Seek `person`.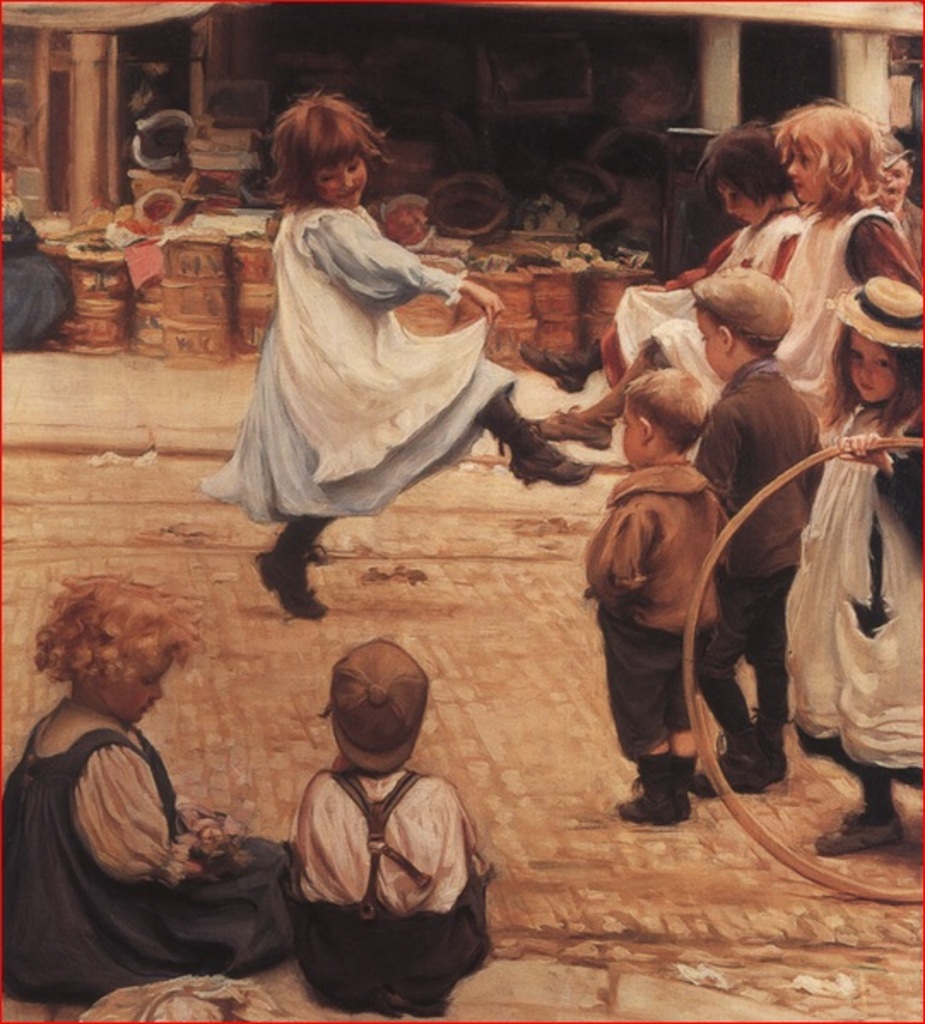
crop(202, 92, 597, 622).
